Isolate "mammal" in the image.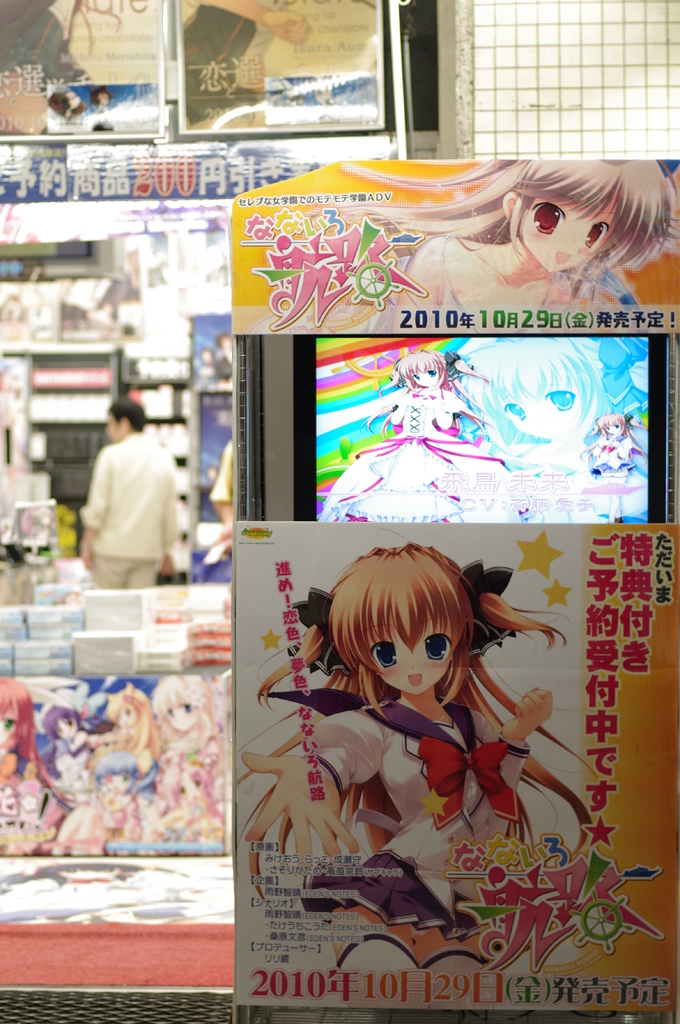
Isolated region: {"x1": 81, "y1": 390, "x2": 176, "y2": 589}.
